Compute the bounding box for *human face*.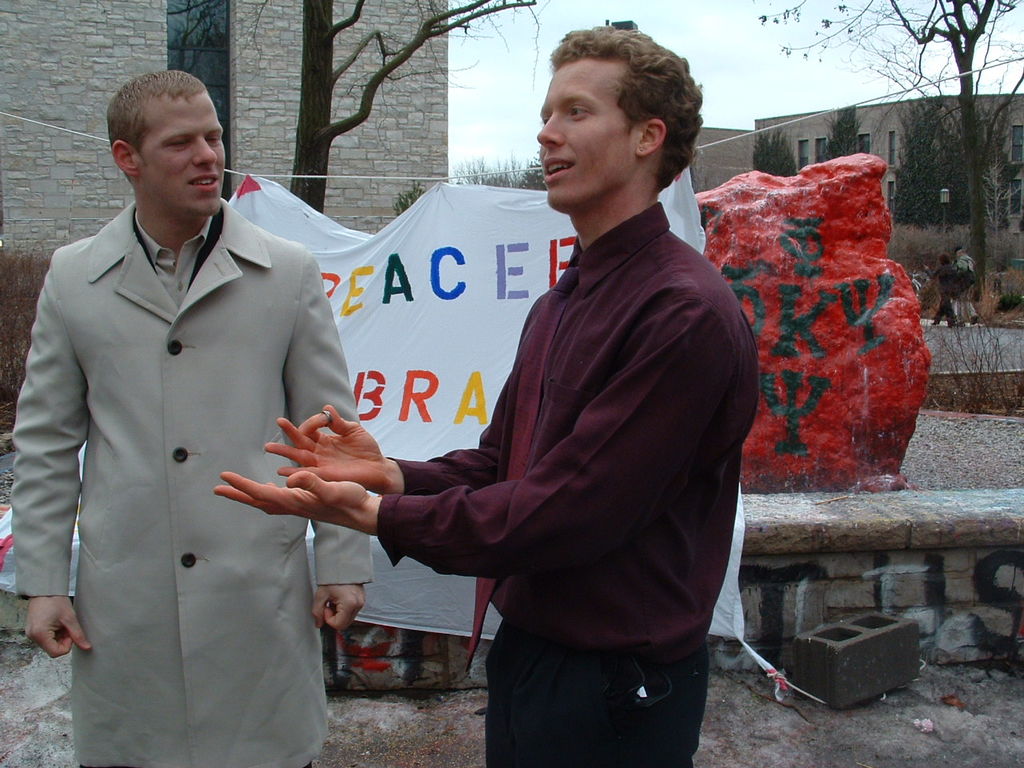
{"x1": 134, "y1": 90, "x2": 226, "y2": 213}.
